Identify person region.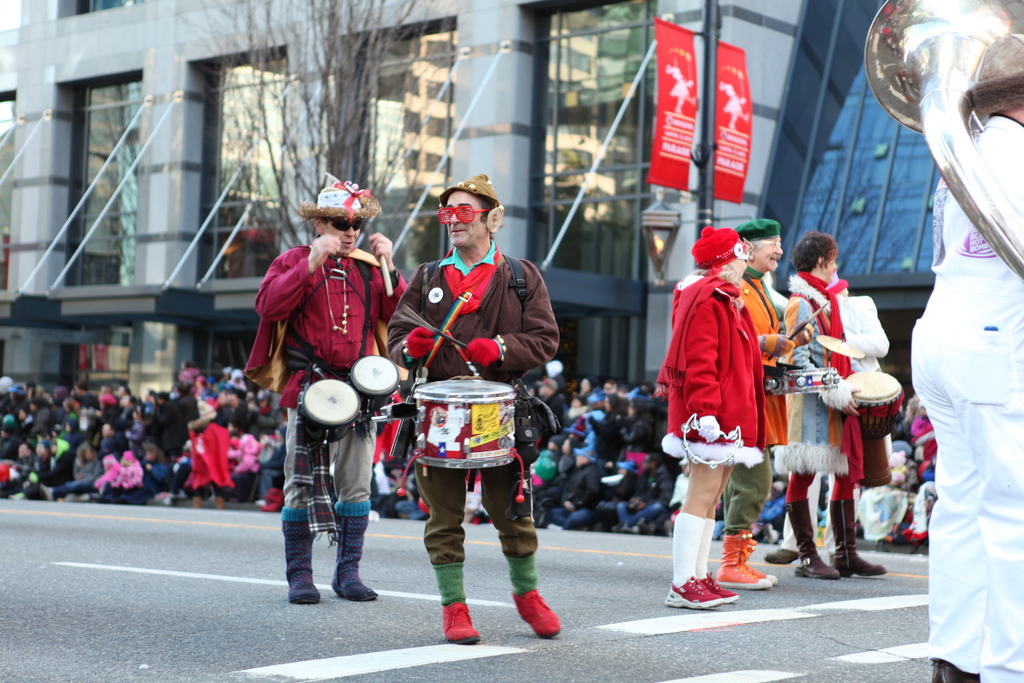
Region: select_region(589, 374, 632, 448).
